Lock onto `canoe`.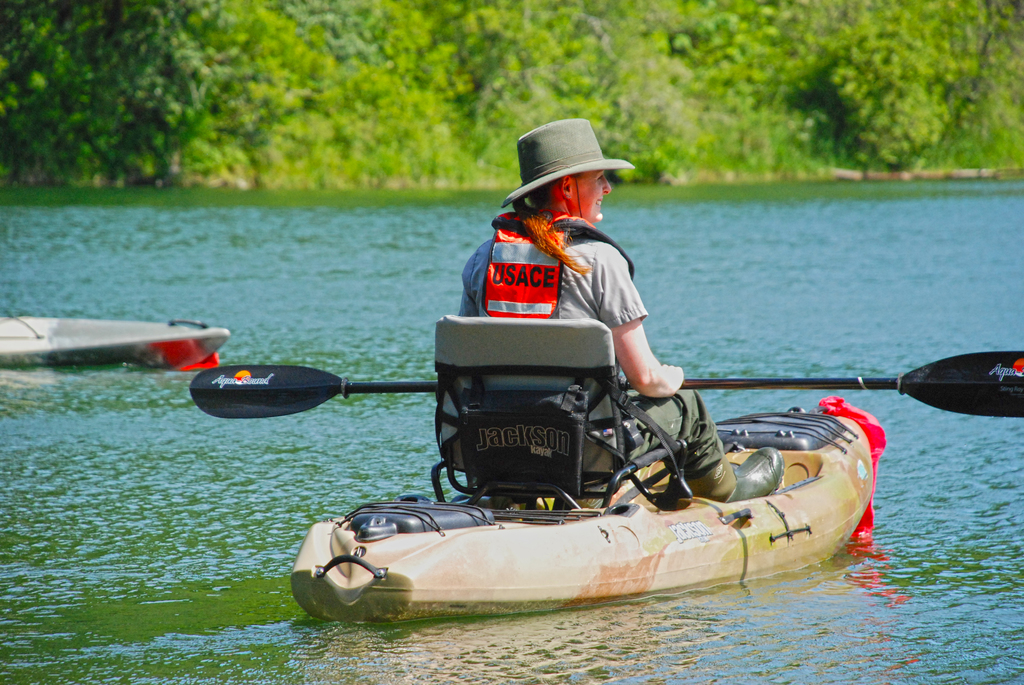
Locked: x1=0 y1=310 x2=229 y2=374.
